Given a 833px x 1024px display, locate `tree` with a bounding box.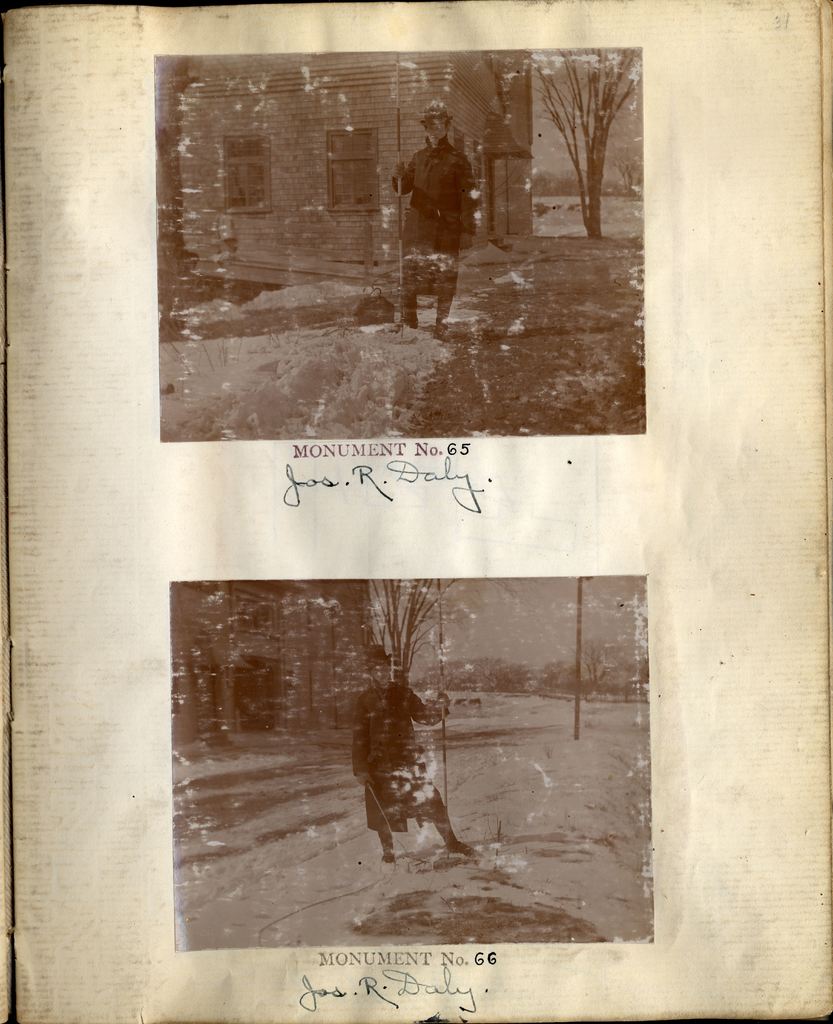
Located: Rect(358, 574, 454, 685).
